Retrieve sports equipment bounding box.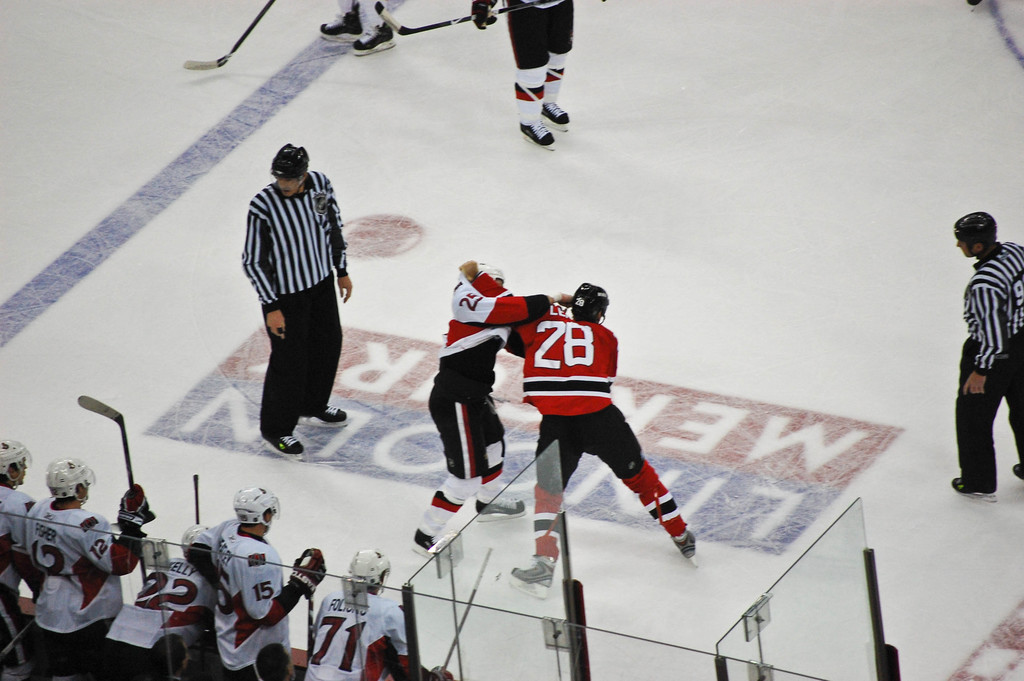
Bounding box: [184,1,274,69].
